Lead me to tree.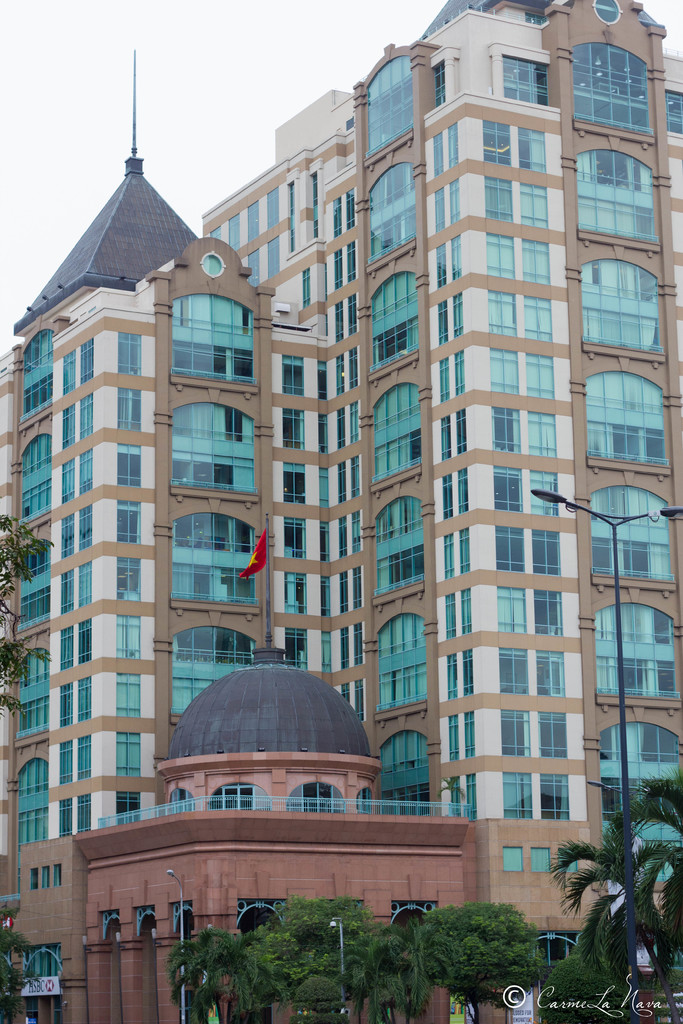
Lead to [left=0, top=511, right=57, bottom=721].
